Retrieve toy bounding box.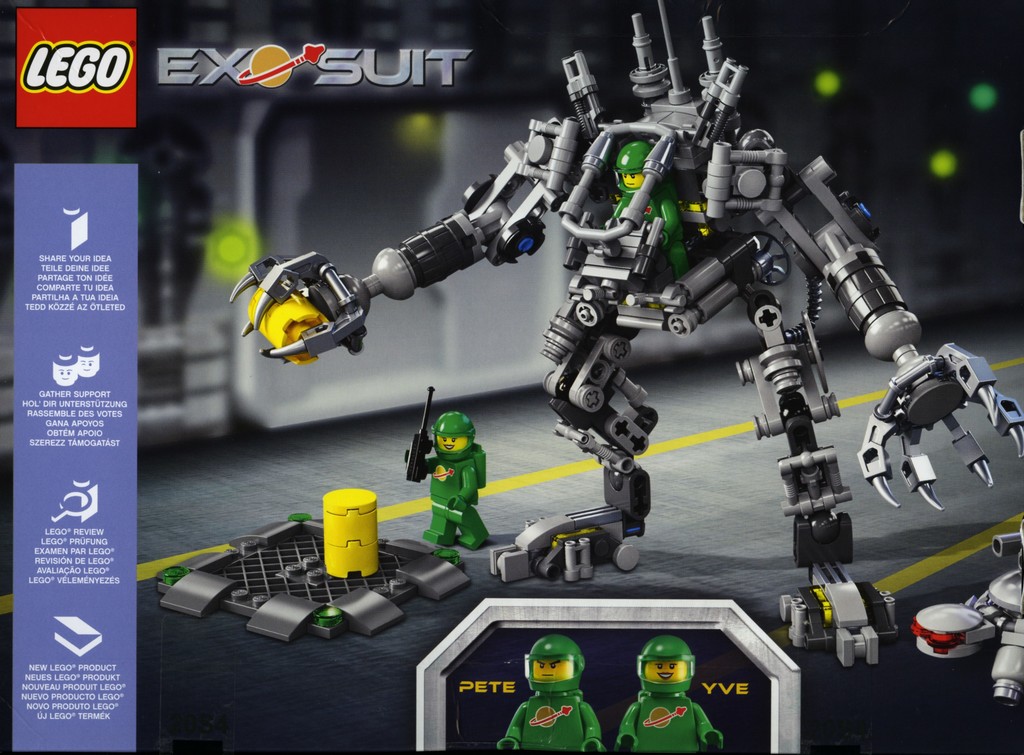
Bounding box: {"left": 403, "top": 384, "right": 439, "bottom": 486}.
